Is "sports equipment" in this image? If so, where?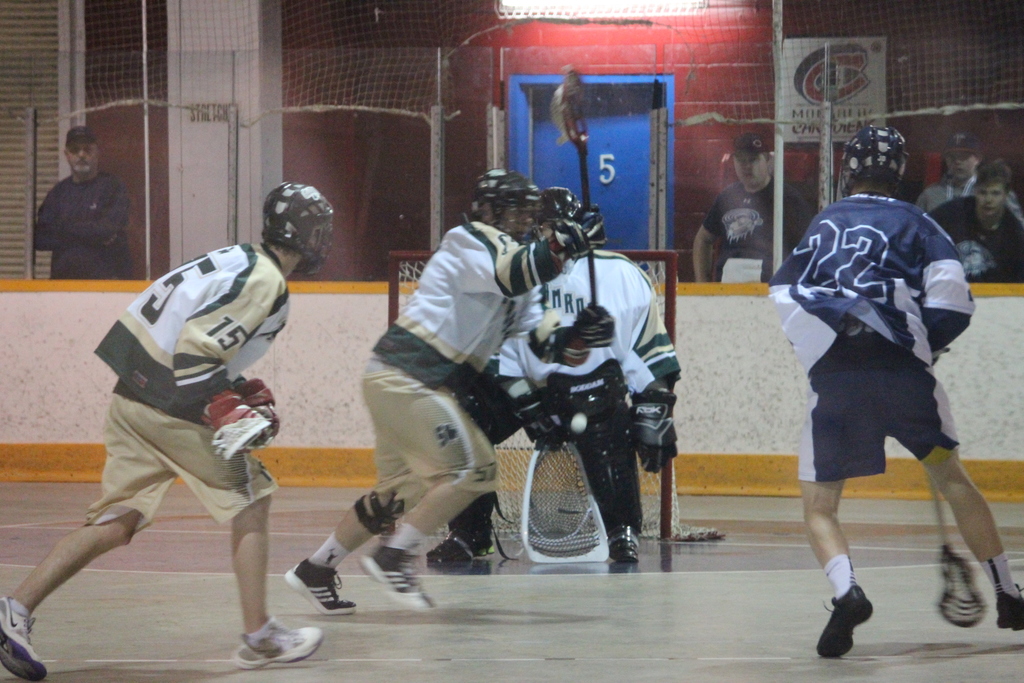
Yes, at [625,386,676,478].
